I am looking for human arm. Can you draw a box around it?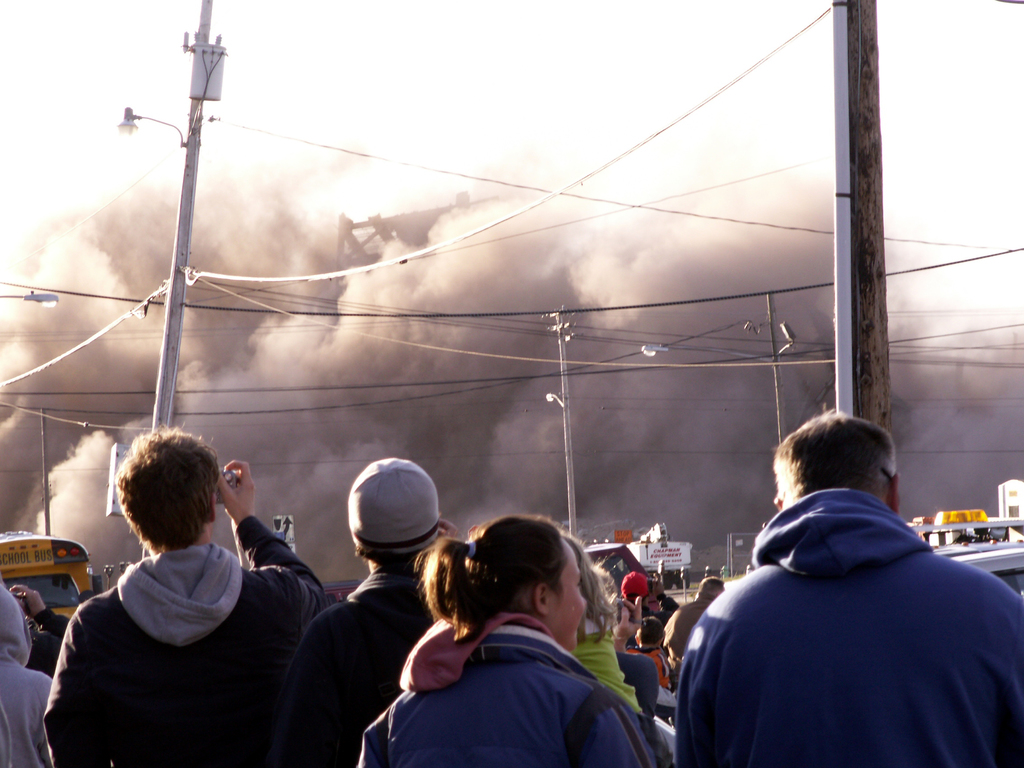
Sure, the bounding box is [616,588,657,659].
